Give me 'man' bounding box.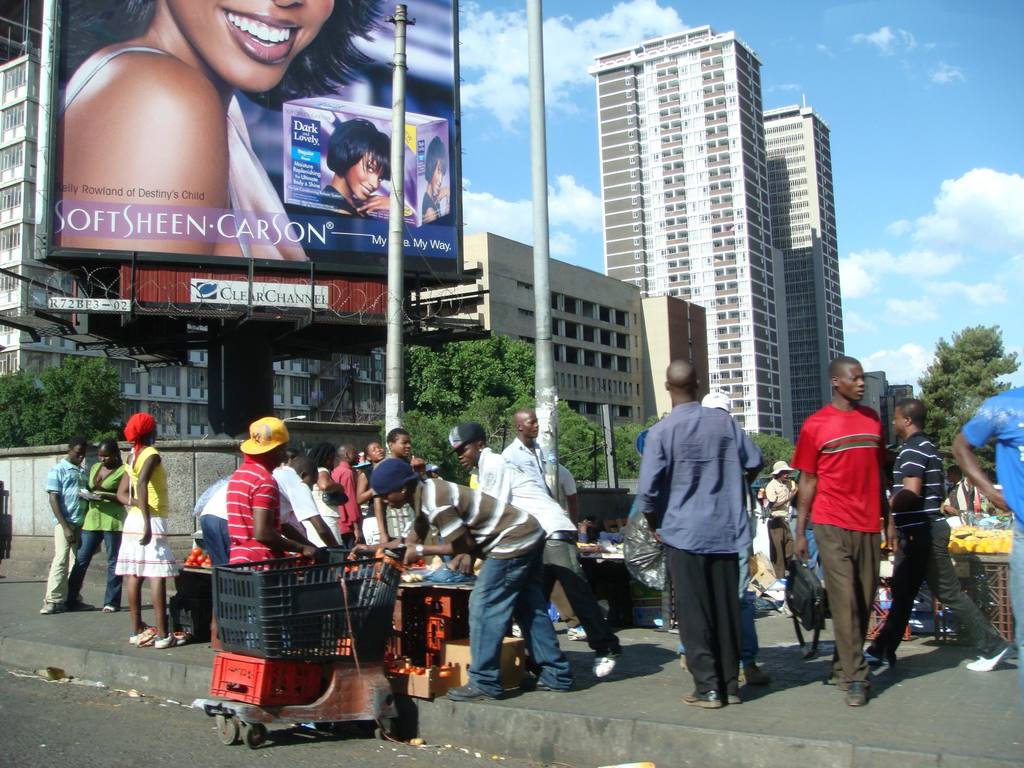
detection(375, 429, 406, 562).
